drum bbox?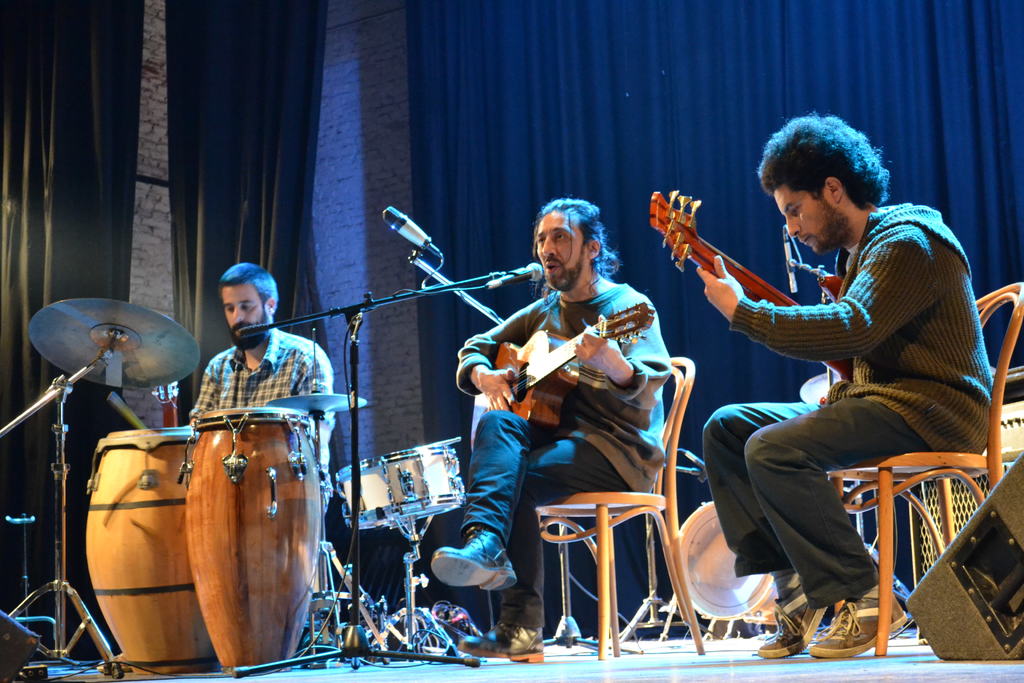
(182, 406, 323, 675)
